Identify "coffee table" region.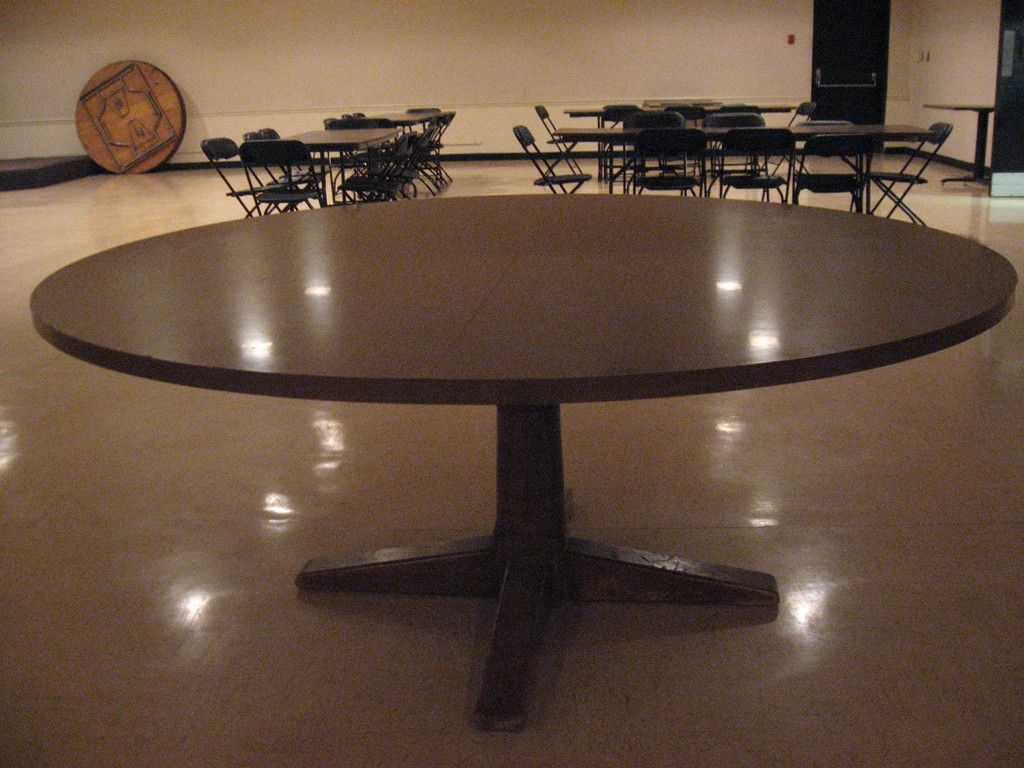
Region: region(556, 122, 933, 218).
